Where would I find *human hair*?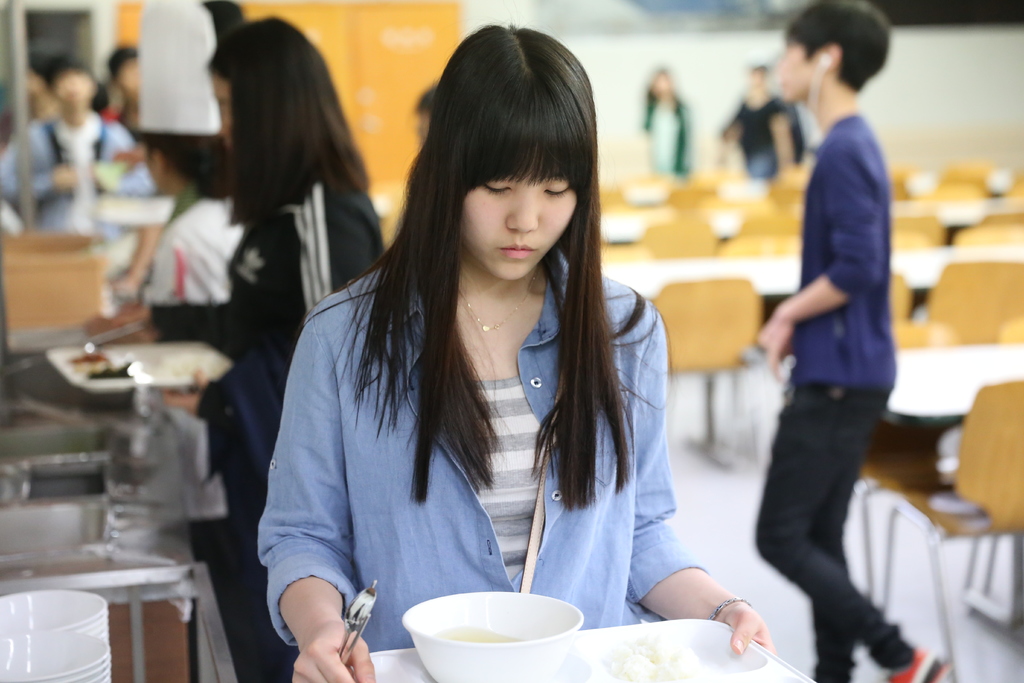
At (x1=332, y1=22, x2=669, y2=512).
